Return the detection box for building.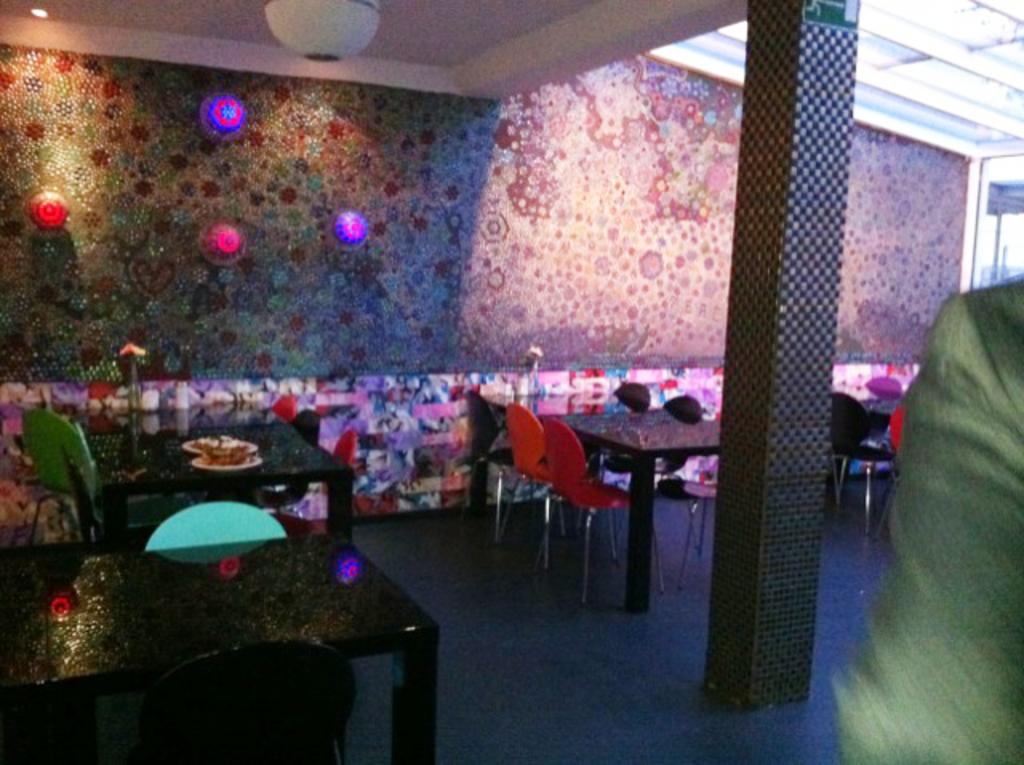
bbox=(0, 0, 1022, 763).
